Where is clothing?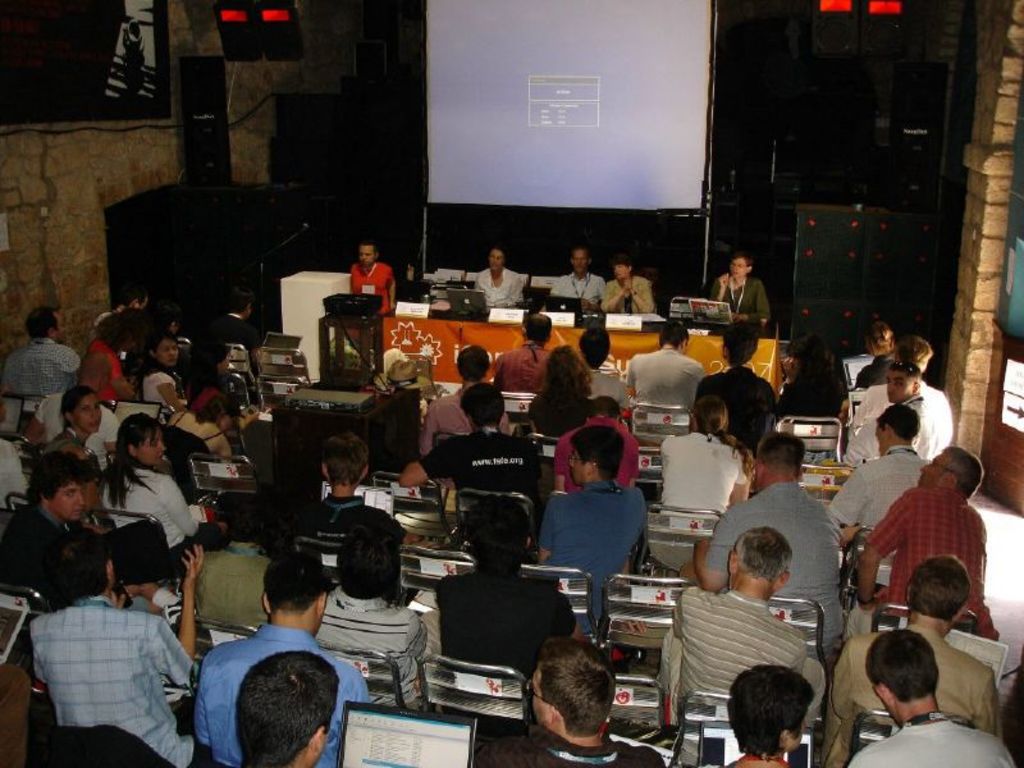
<bbox>623, 337, 705, 412</bbox>.
